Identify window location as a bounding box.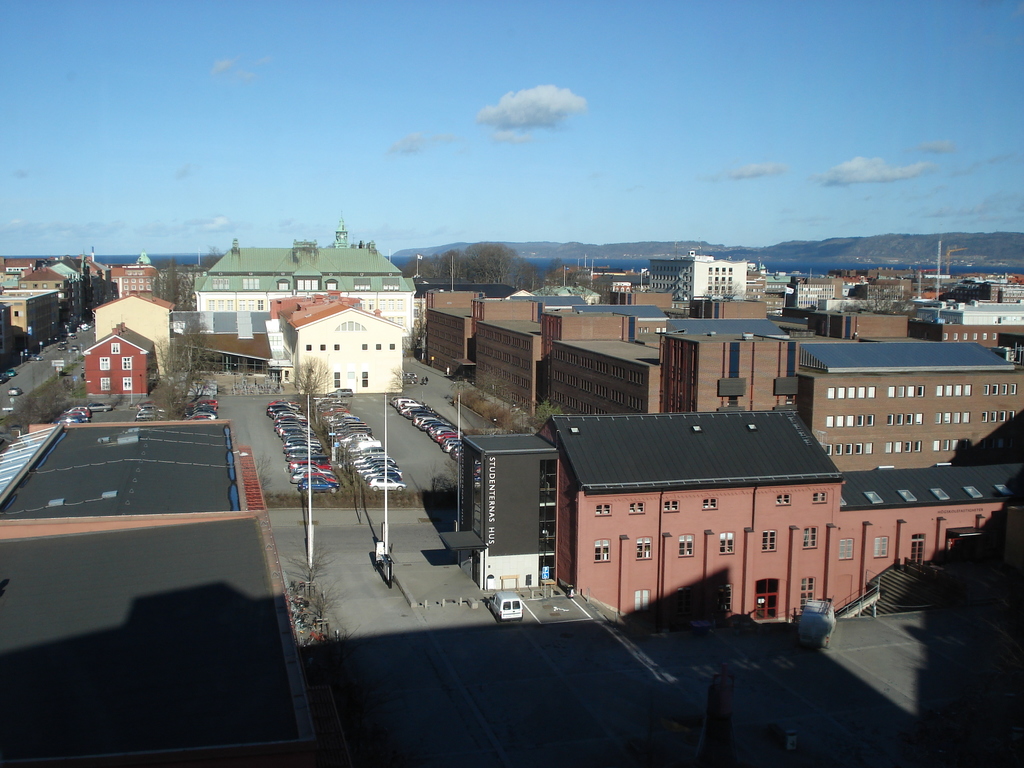
(x1=865, y1=444, x2=873, y2=454).
